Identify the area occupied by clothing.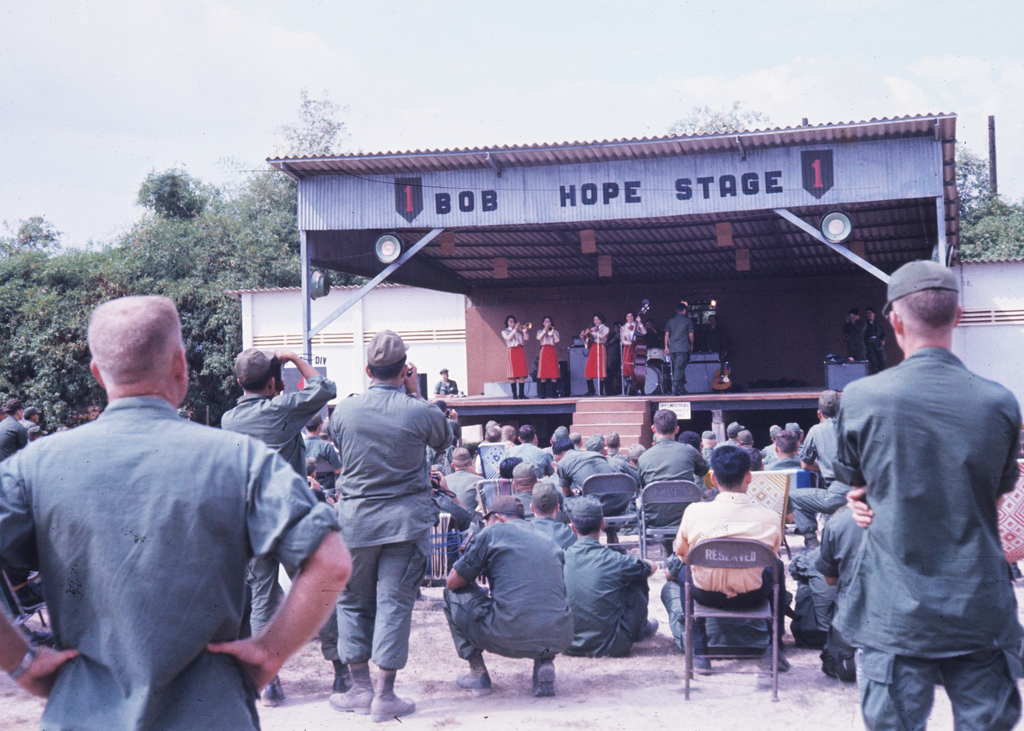
Area: [left=666, top=313, right=694, bottom=392].
